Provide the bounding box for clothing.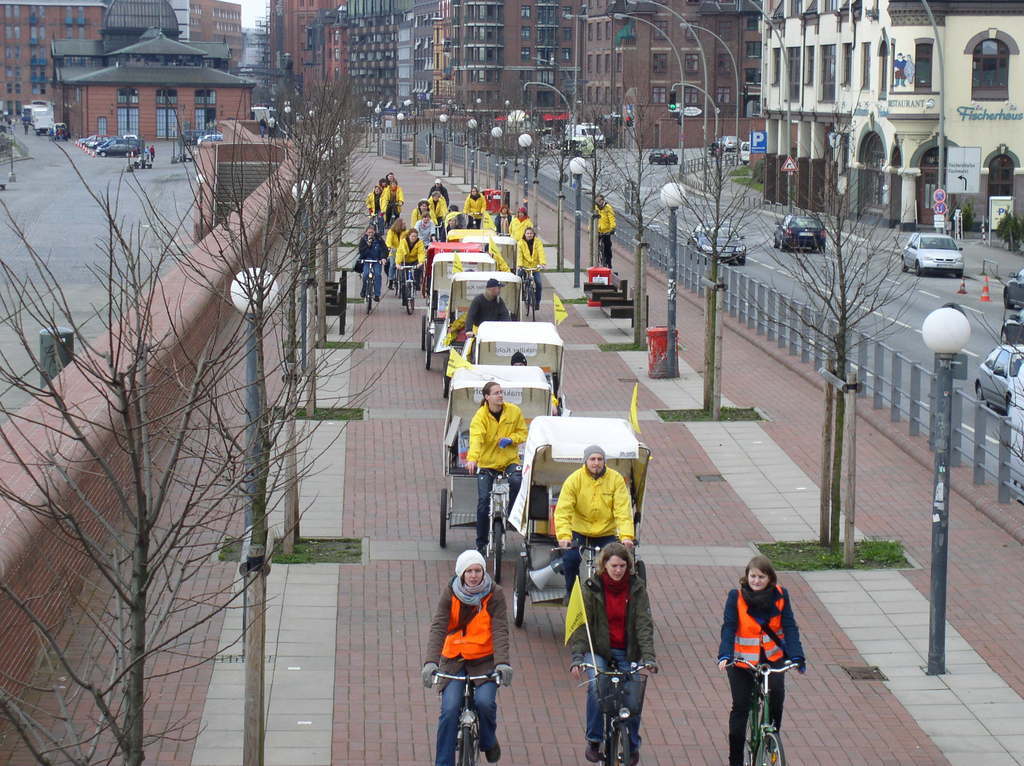
(516, 235, 552, 319).
